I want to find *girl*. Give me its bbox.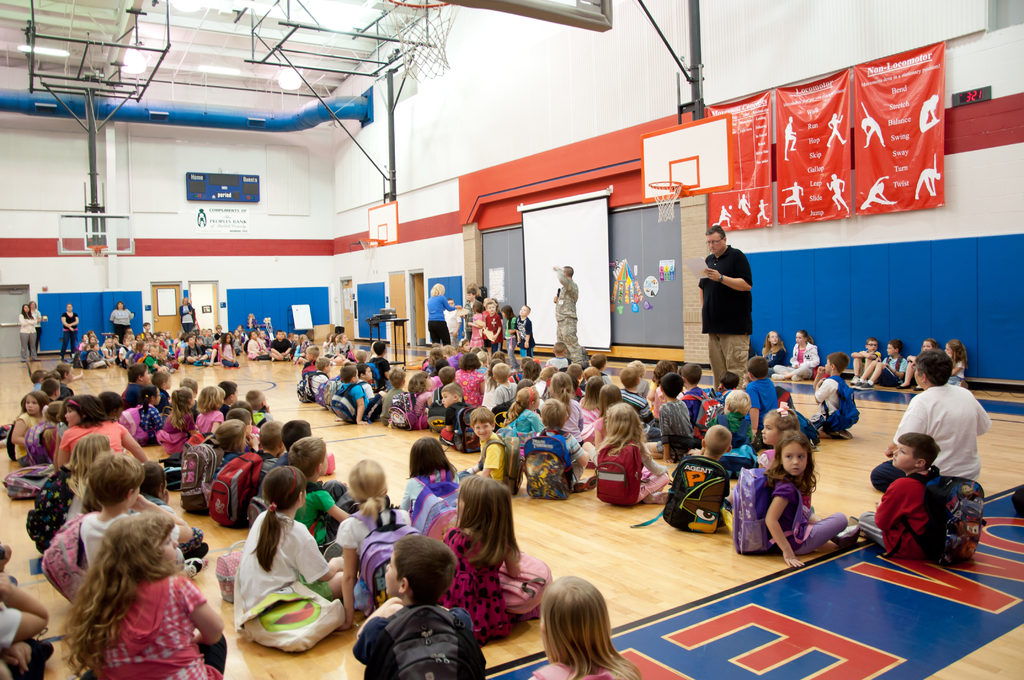
BBox(1, 387, 49, 467).
